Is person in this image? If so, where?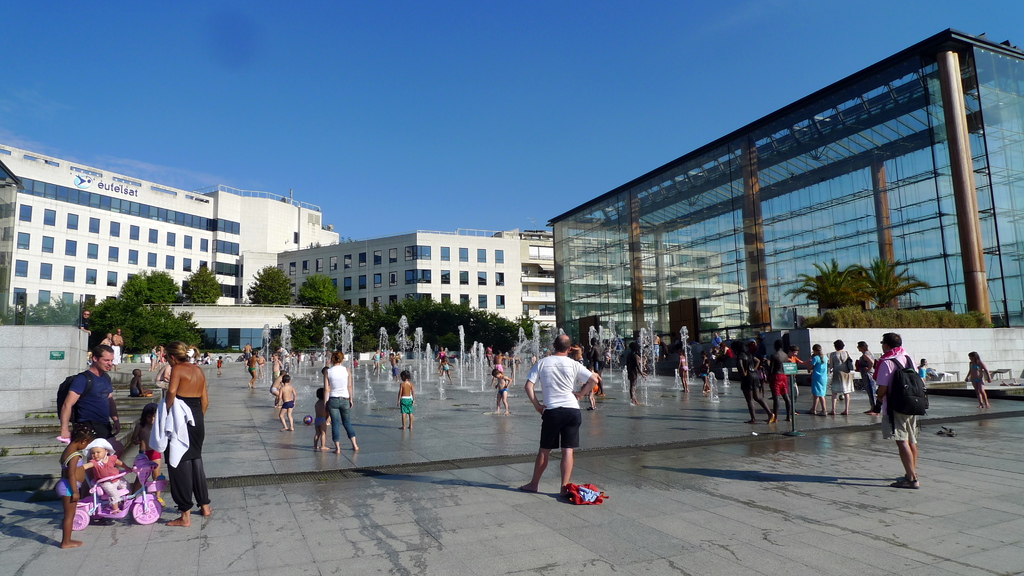
Yes, at x1=492 y1=349 x2=511 y2=382.
